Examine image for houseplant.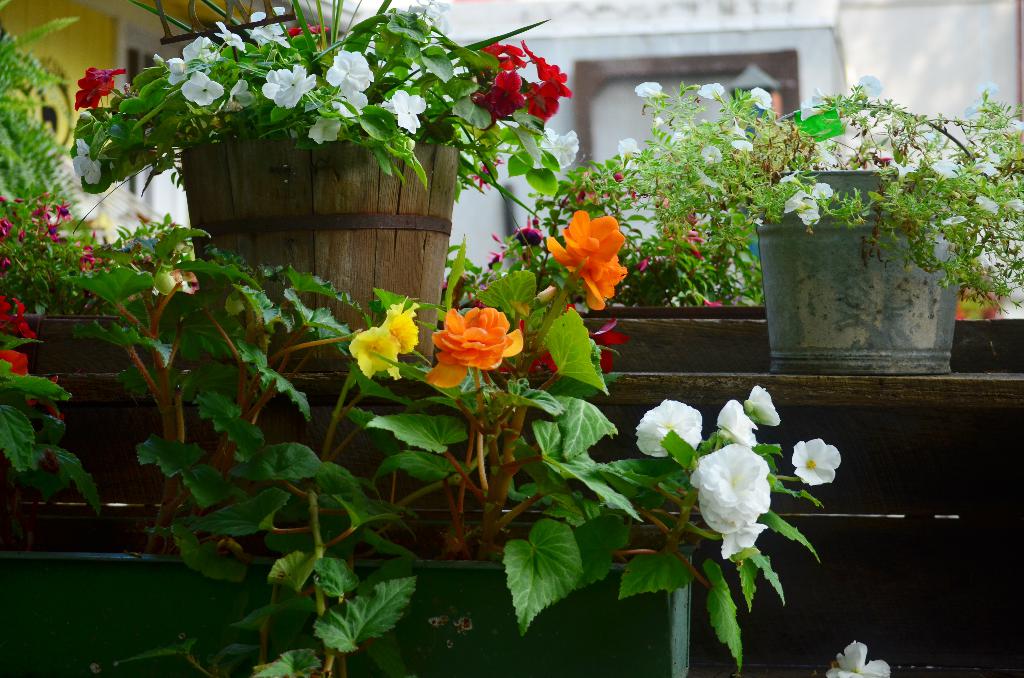
Examination result: 0:192:913:677.
